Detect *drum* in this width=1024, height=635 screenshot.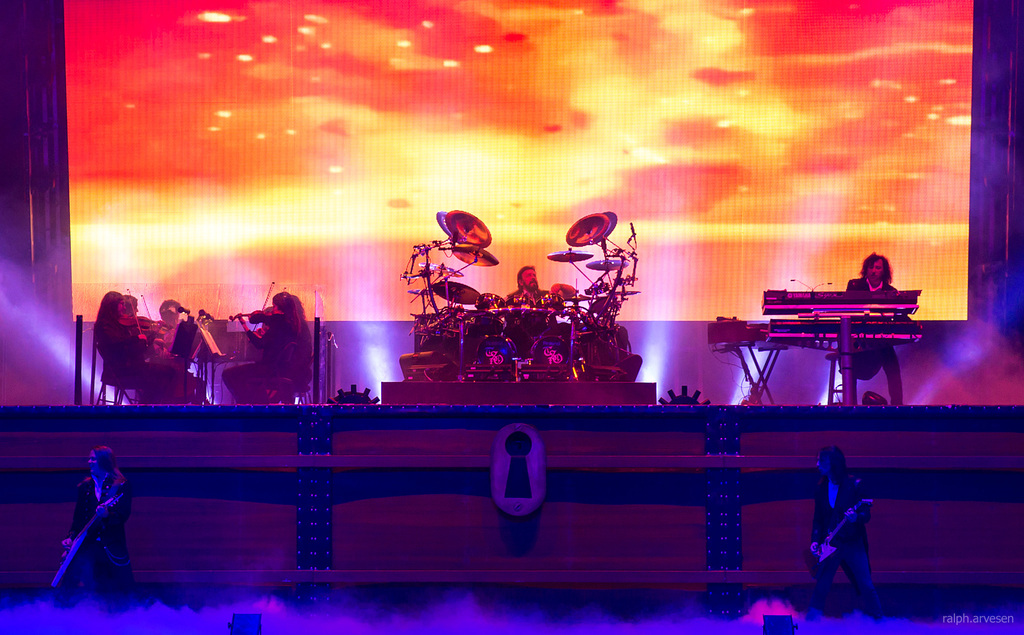
Detection: <region>477, 335, 516, 369</region>.
